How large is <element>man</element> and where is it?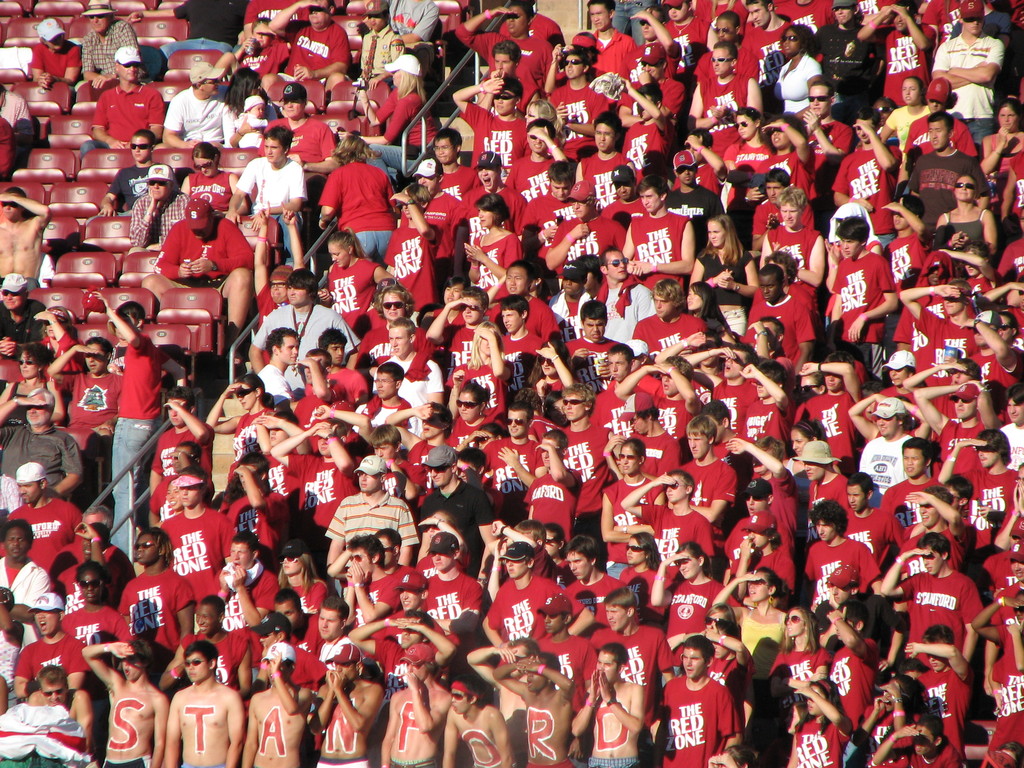
Bounding box: bbox=[555, 539, 621, 638].
